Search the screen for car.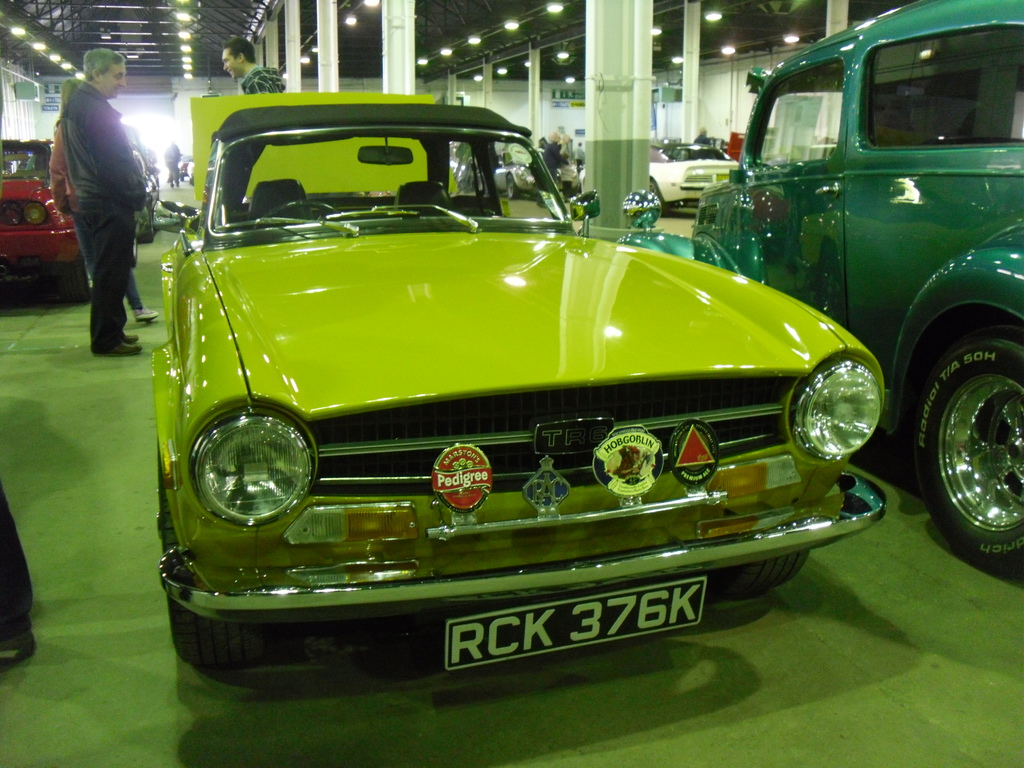
Found at region(150, 92, 893, 667).
